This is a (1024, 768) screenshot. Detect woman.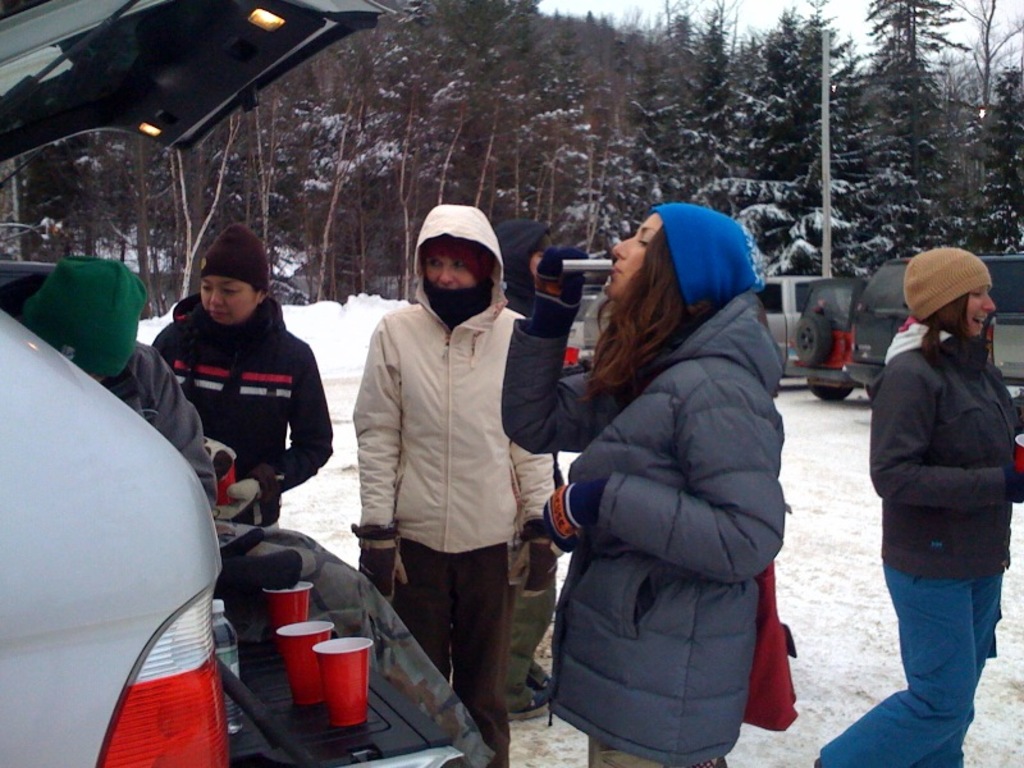
BBox(814, 247, 1023, 767).
